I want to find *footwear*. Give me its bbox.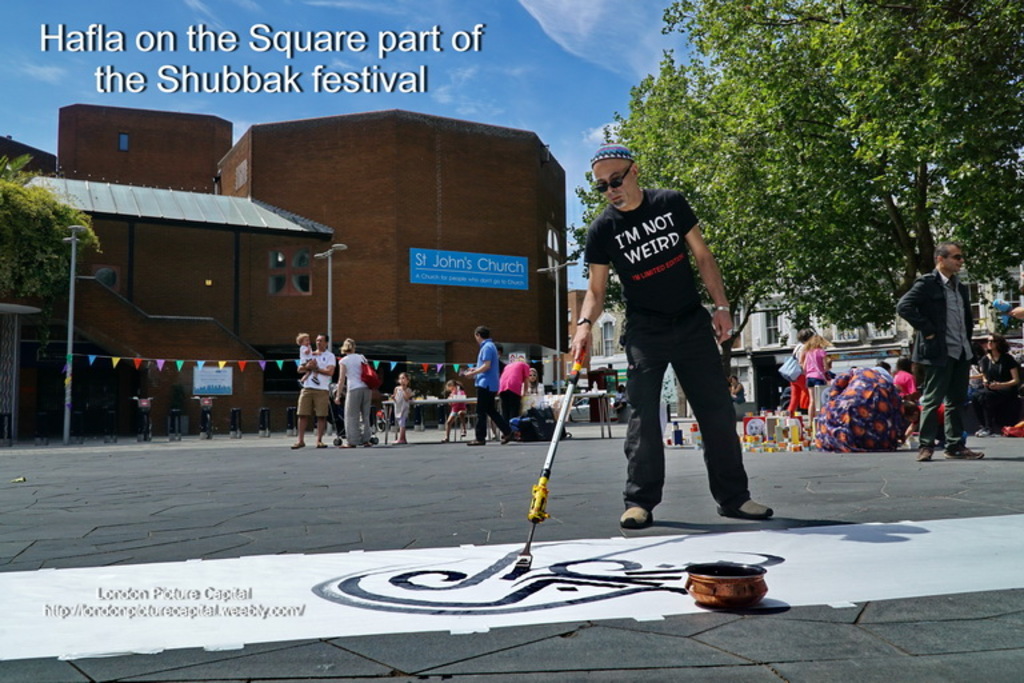
bbox(617, 506, 655, 528).
